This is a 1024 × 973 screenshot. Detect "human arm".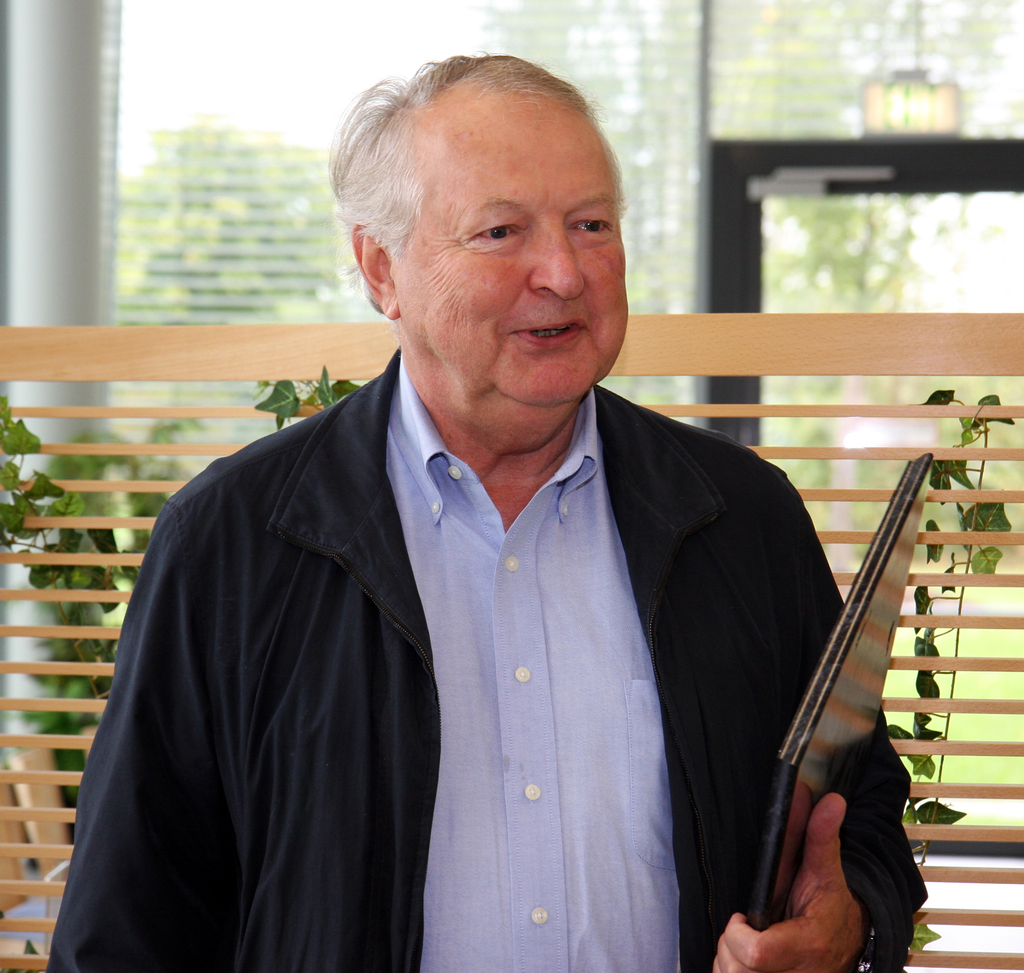
bbox(50, 490, 243, 972).
